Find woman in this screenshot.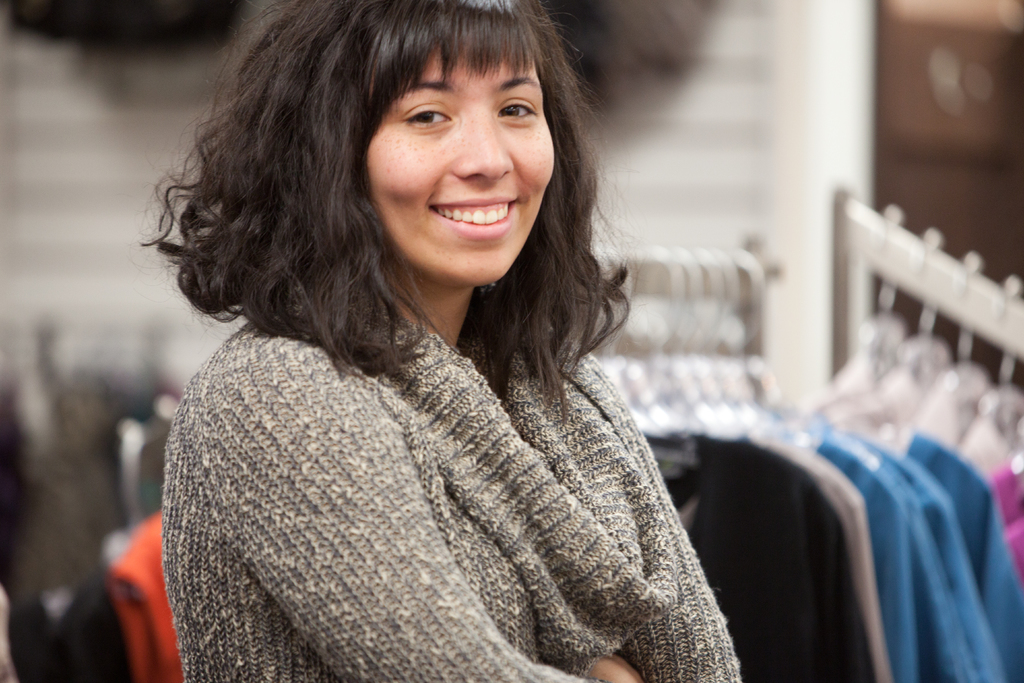
The bounding box for woman is (left=92, top=11, right=831, bottom=680).
